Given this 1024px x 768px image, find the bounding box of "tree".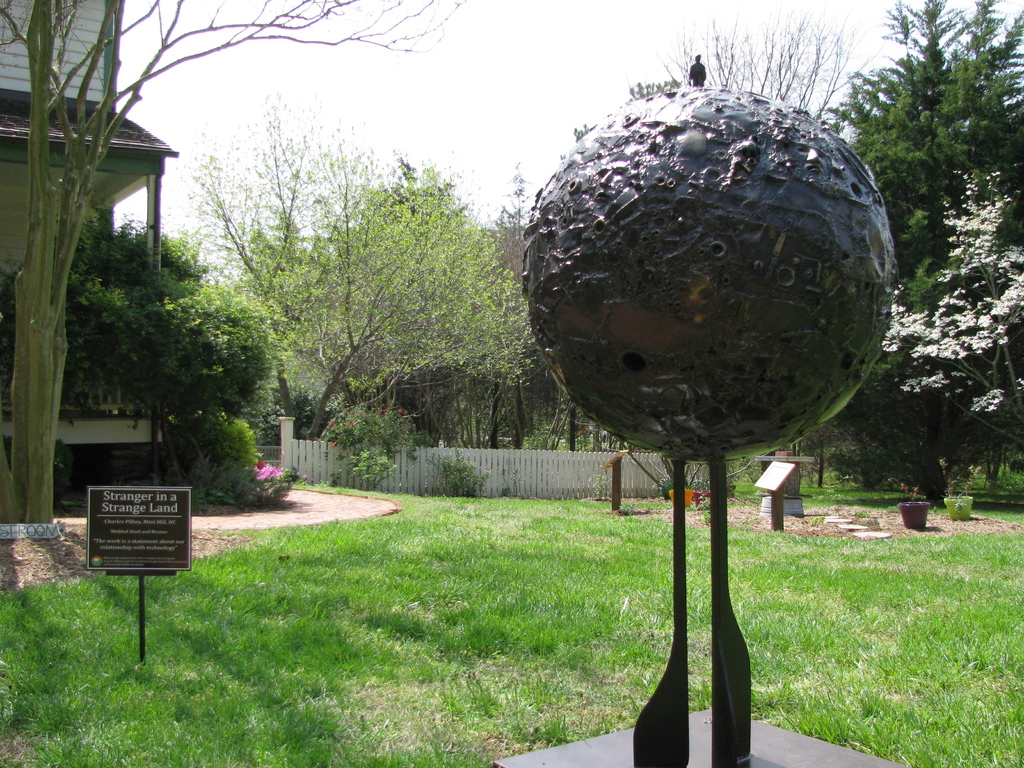
[left=879, top=166, right=1023, bottom=442].
